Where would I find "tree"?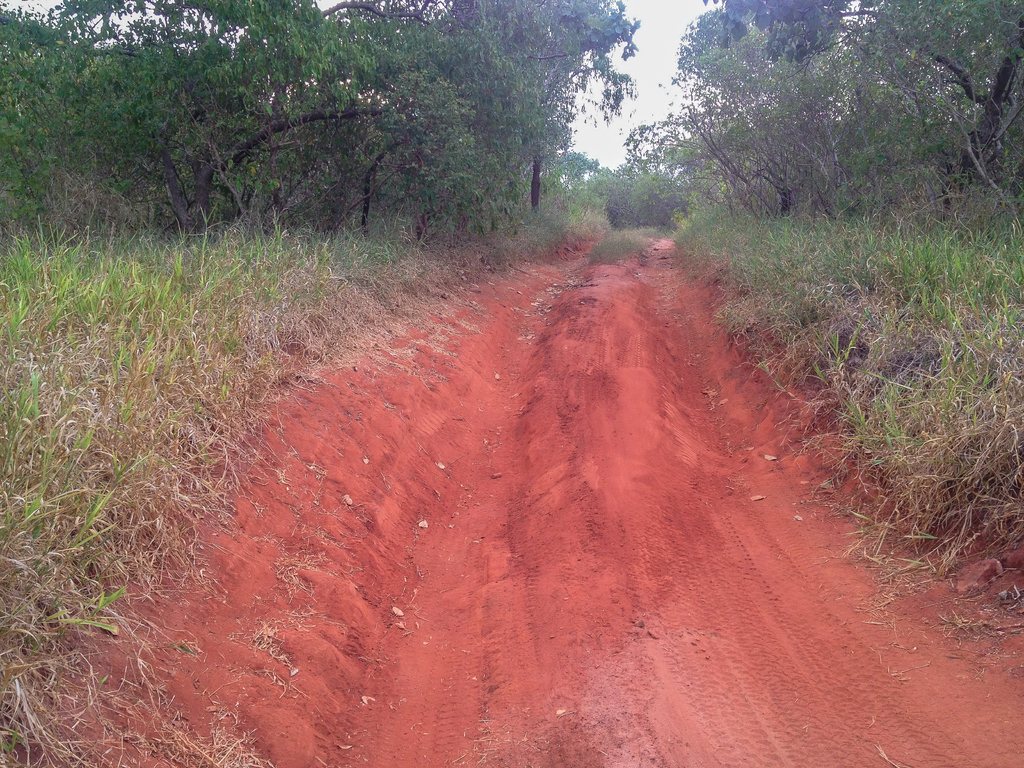
At BBox(0, 1, 640, 247).
